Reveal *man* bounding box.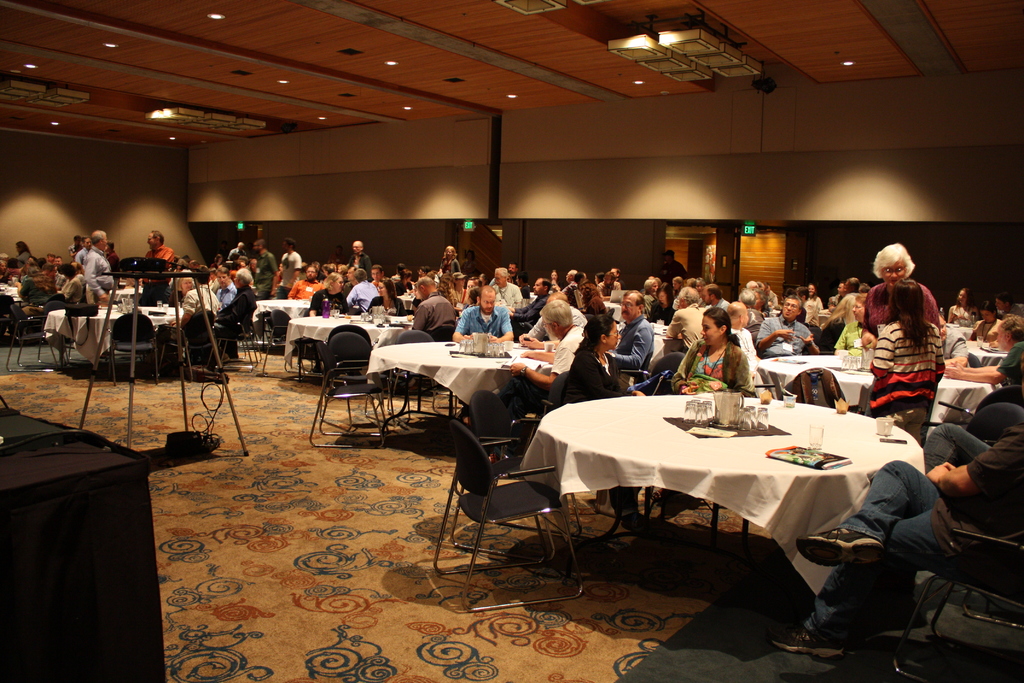
Revealed: x1=216, y1=267, x2=257, y2=360.
